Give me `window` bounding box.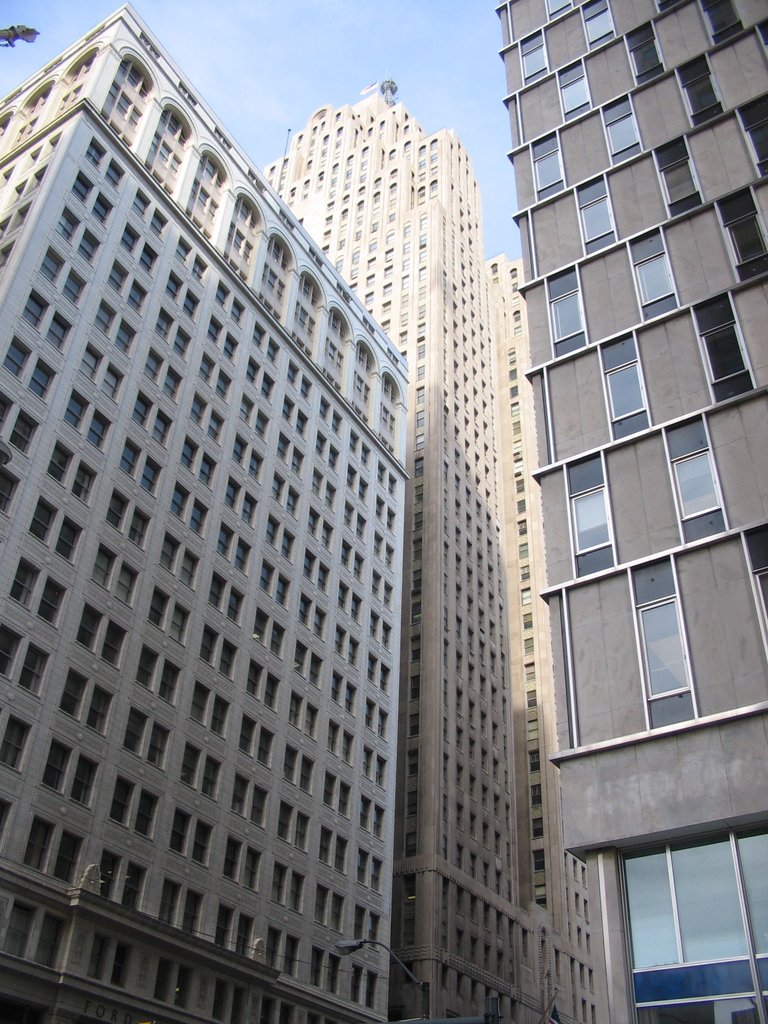
(742, 520, 767, 658).
